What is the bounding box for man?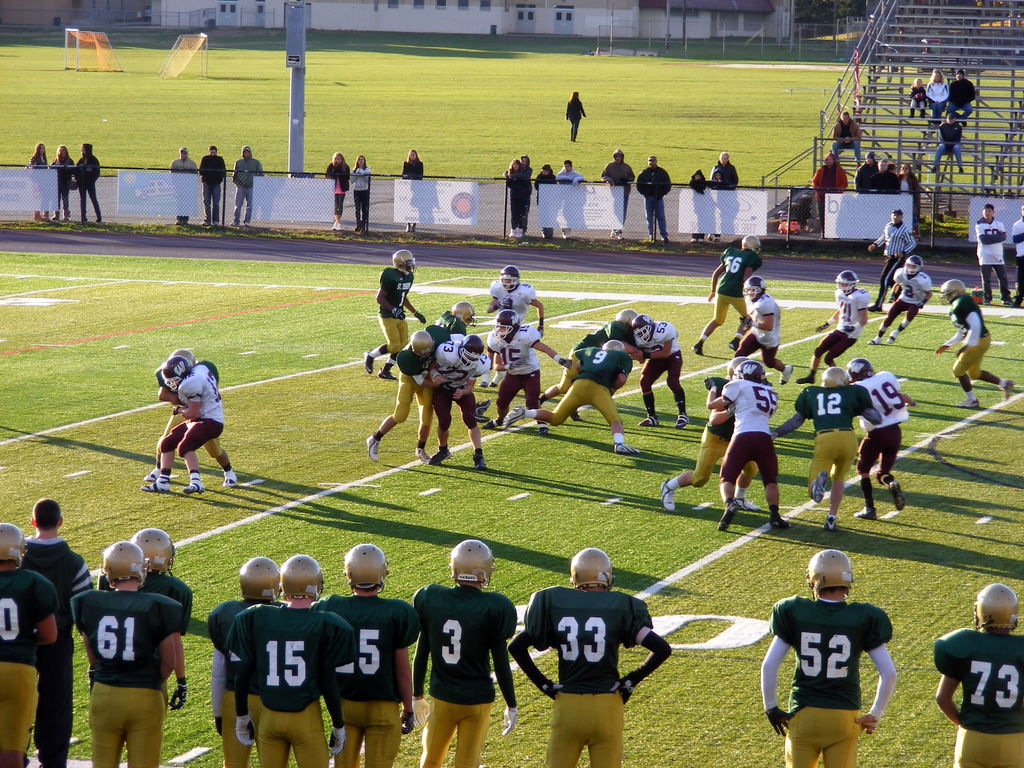
BBox(660, 359, 769, 516).
